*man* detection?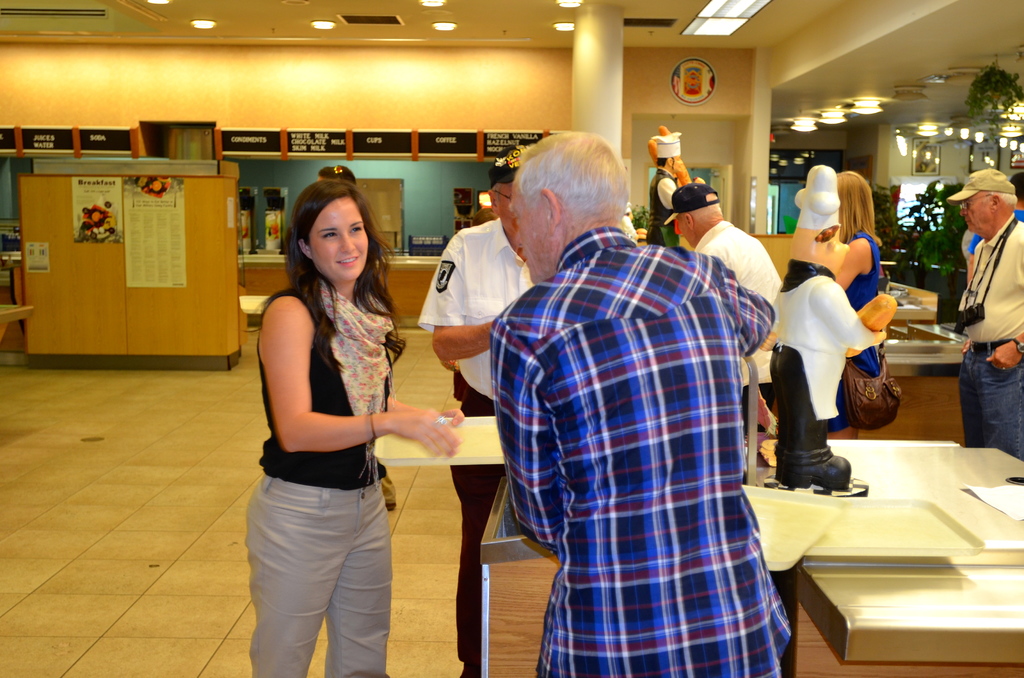
bbox=[420, 138, 534, 677]
